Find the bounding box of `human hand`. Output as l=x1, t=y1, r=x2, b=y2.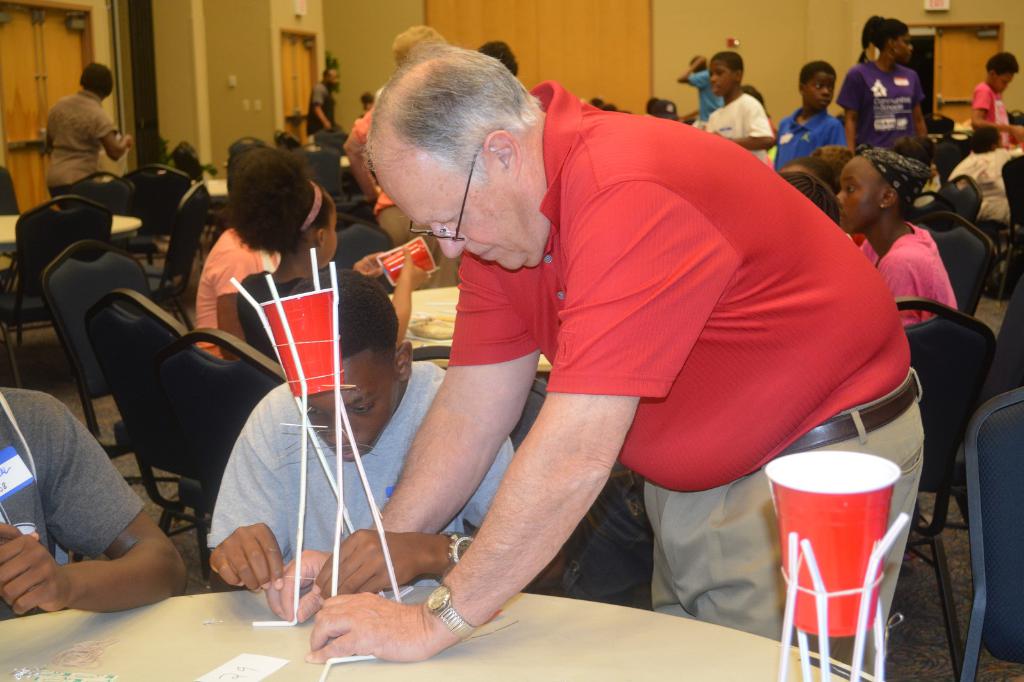
l=264, t=547, r=333, b=626.
